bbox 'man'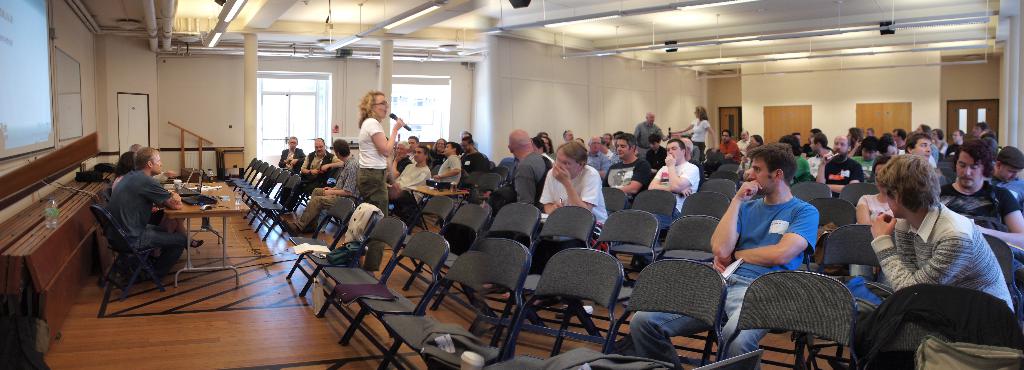
[289,149,362,232]
